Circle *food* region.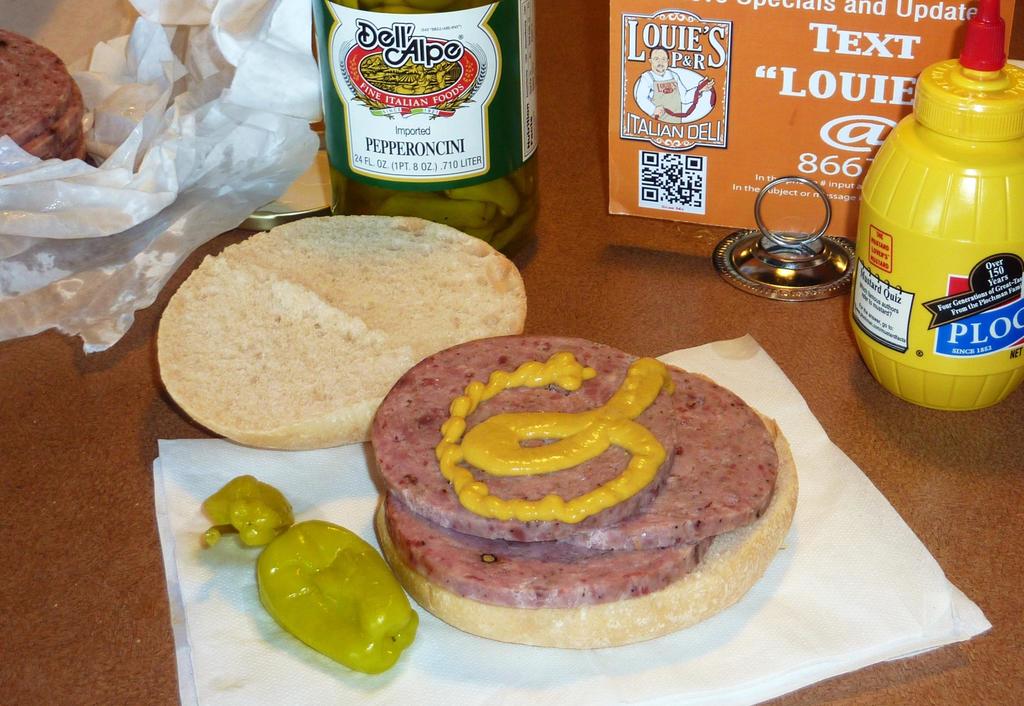
Region: 198,468,399,673.
